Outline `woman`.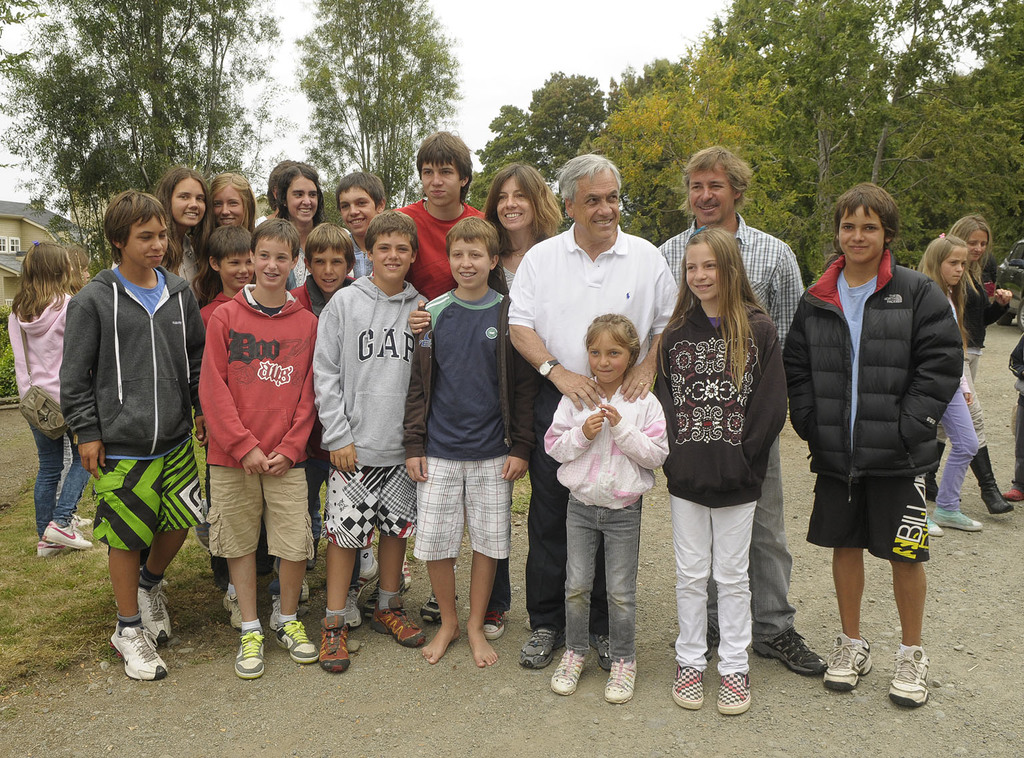
Outline: x1=941, y1=216, x2=1019, y2=520.
